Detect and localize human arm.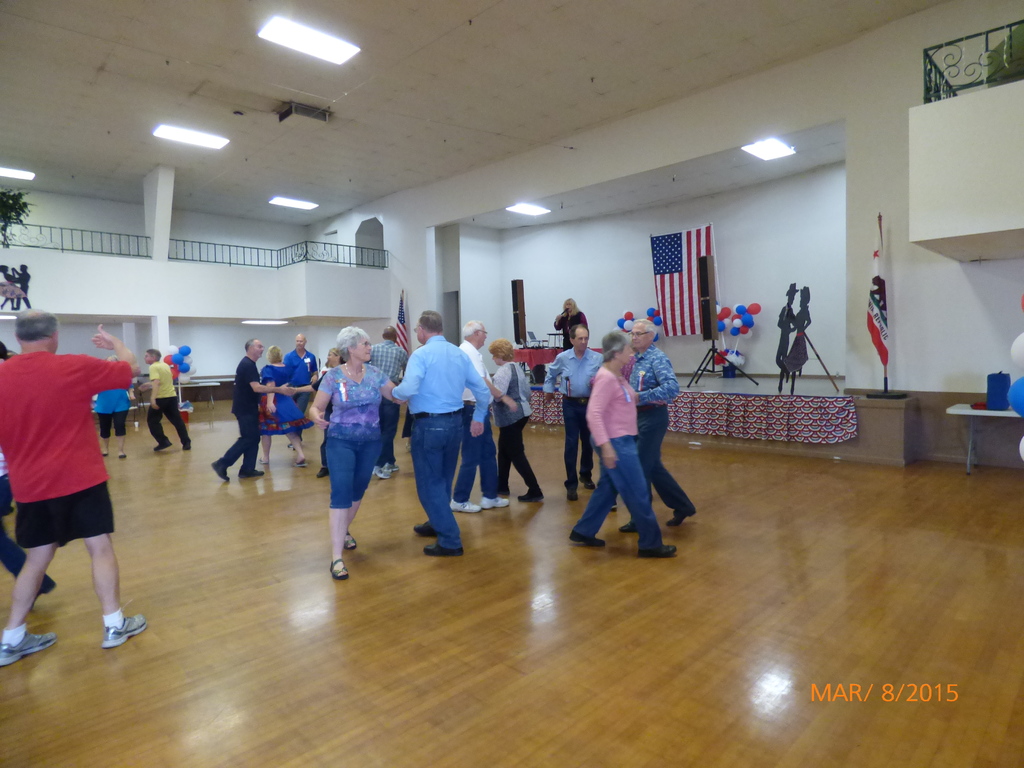
Localized at select_region(396, 340, 433, 404).
